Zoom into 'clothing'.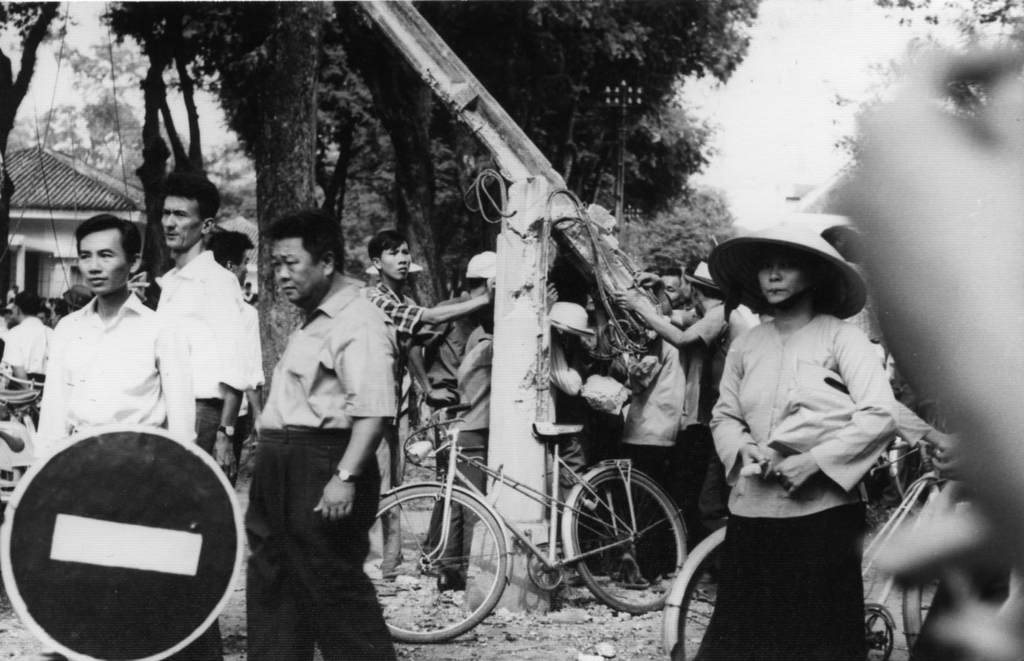
Zoom target: detection(33, 286, 190, 462).
